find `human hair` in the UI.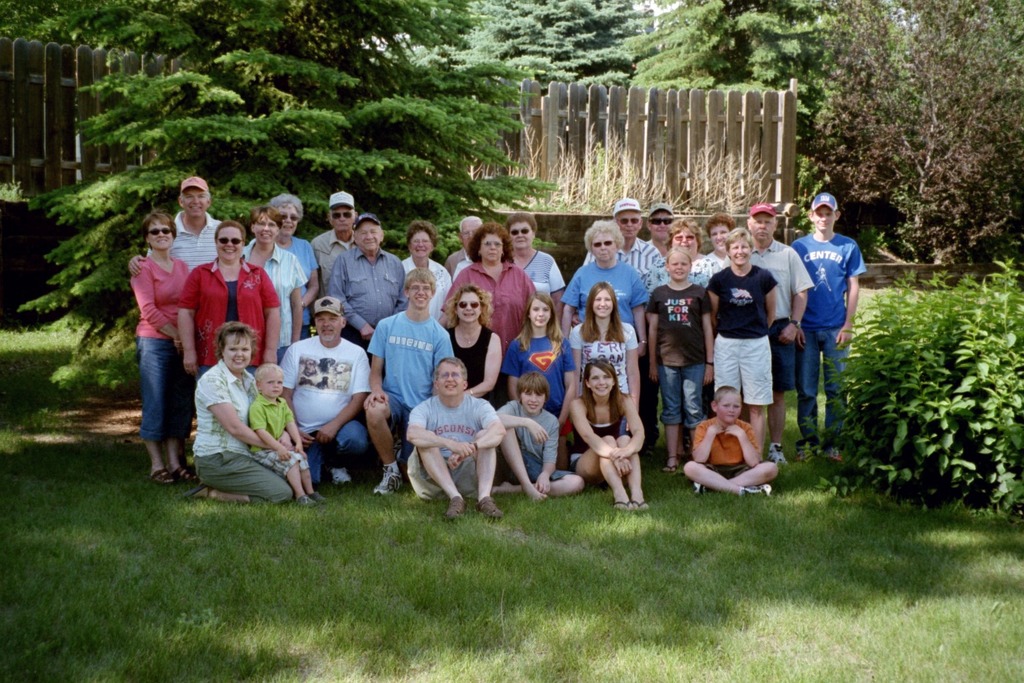
UI element at l=515, t=290, r=565, b=352.
